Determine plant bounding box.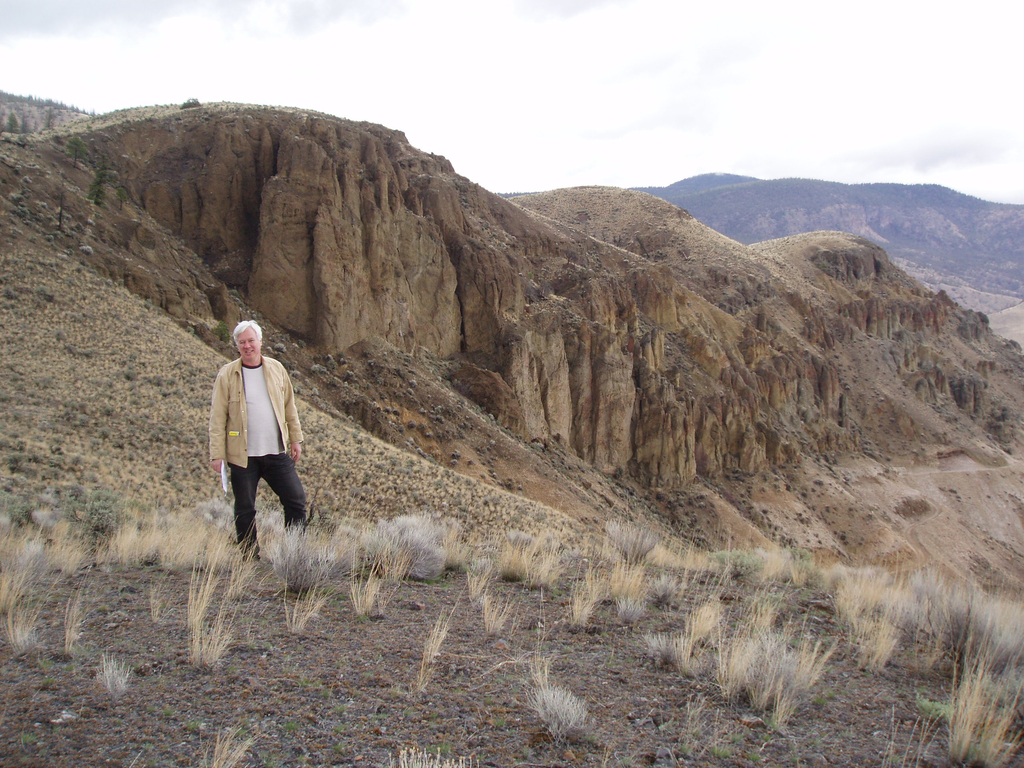
Determined: (522, 675, 591, 739).
